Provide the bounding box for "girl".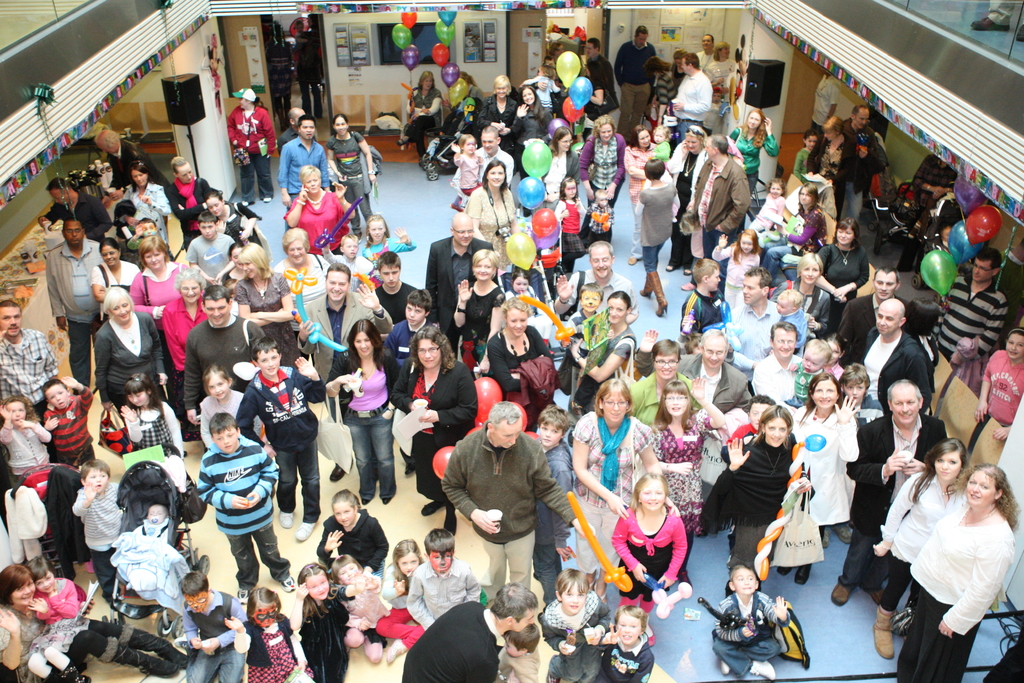
607/477/705/623.
